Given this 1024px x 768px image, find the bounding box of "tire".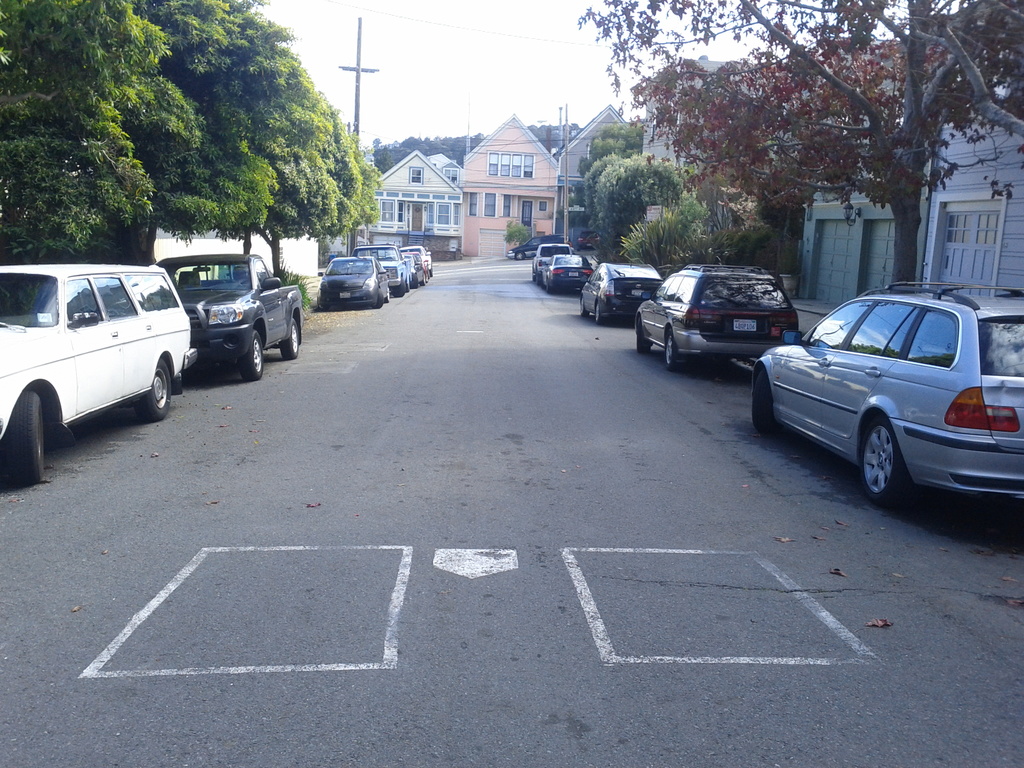
bbox=(514, 252, 524, 259).
